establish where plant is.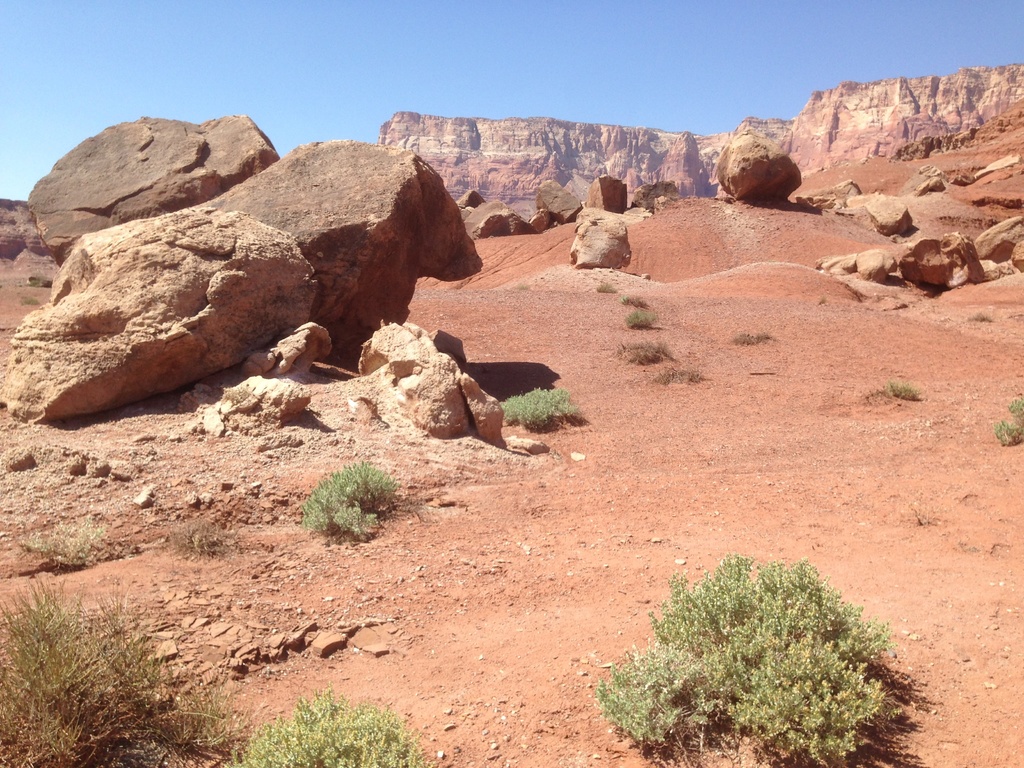
Established at [left=988, top=388, right=1023, bottom=445].
